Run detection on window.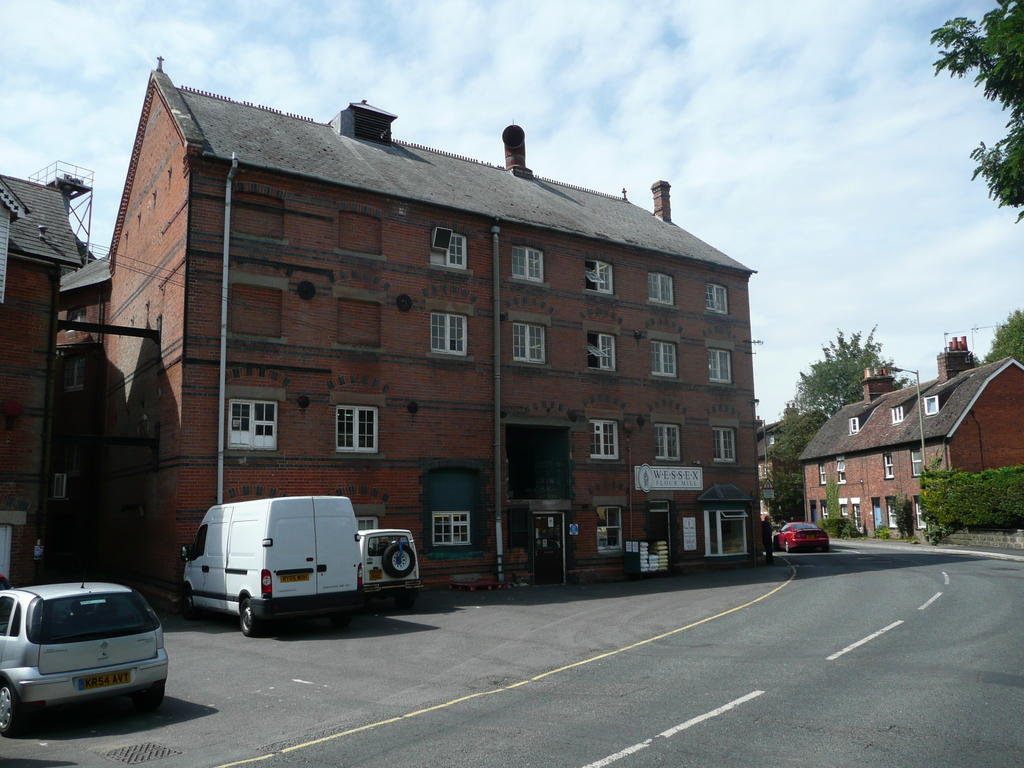
Result: 589/417/620/460.
